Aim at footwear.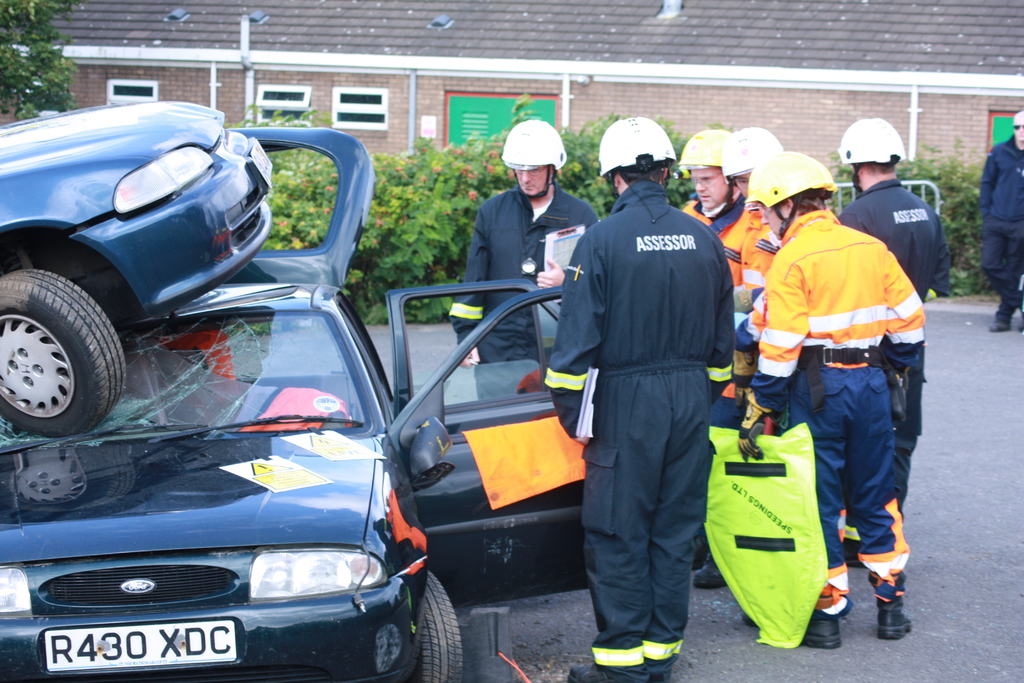
Aimed at x1=987 y1=315 x2=1011 y2=331.
